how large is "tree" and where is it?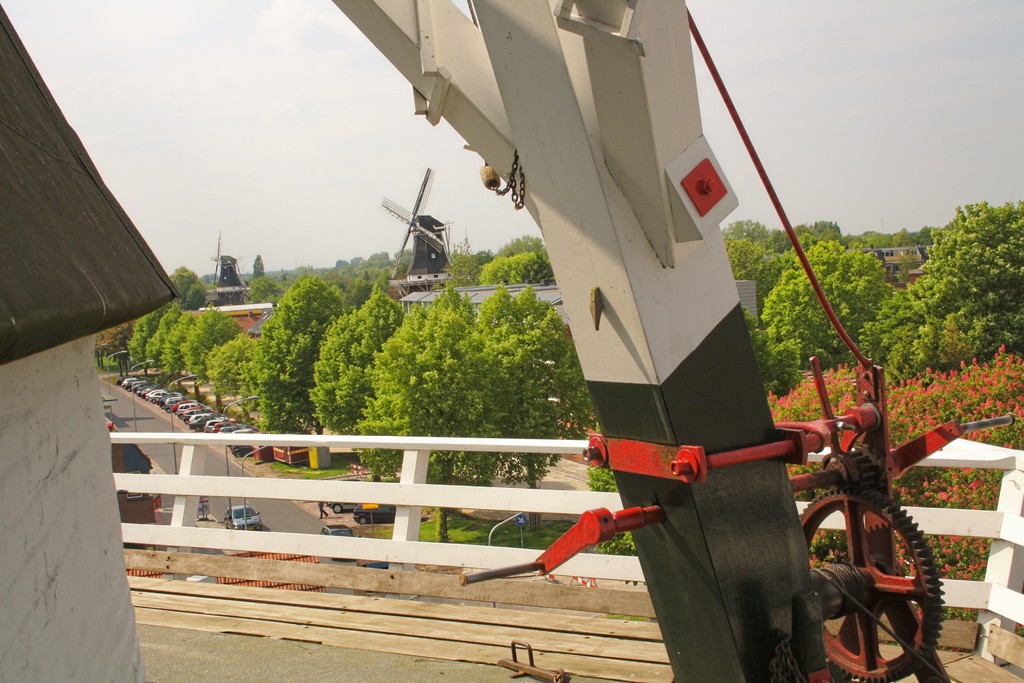
Bounding box: <box>348,256,367,278</box>.
